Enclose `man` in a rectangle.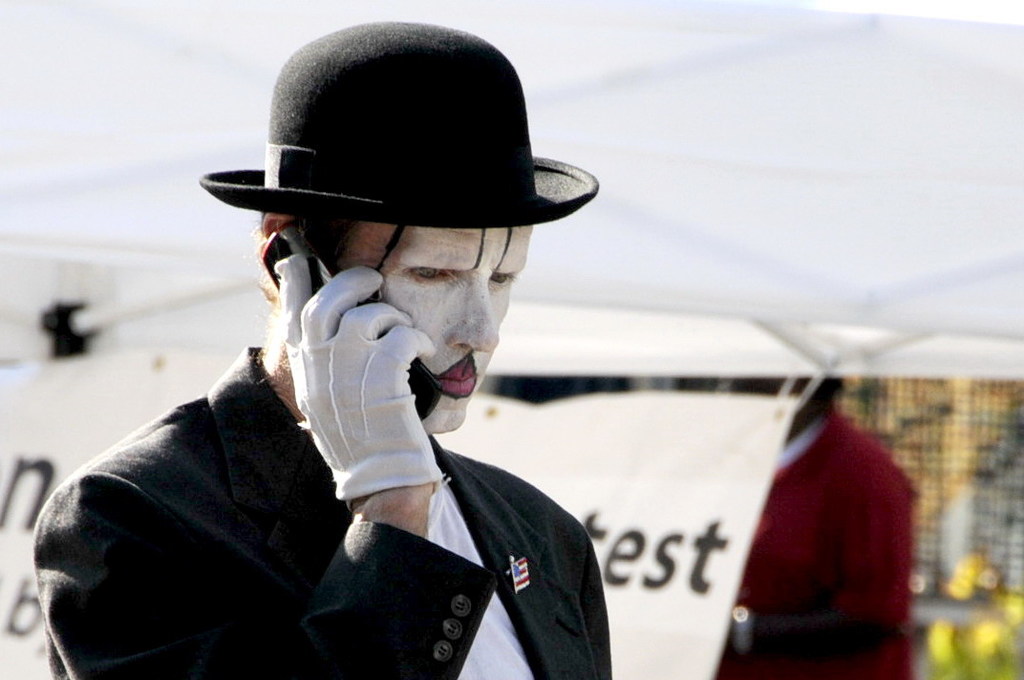
detection(714, 376, 915, 679).
